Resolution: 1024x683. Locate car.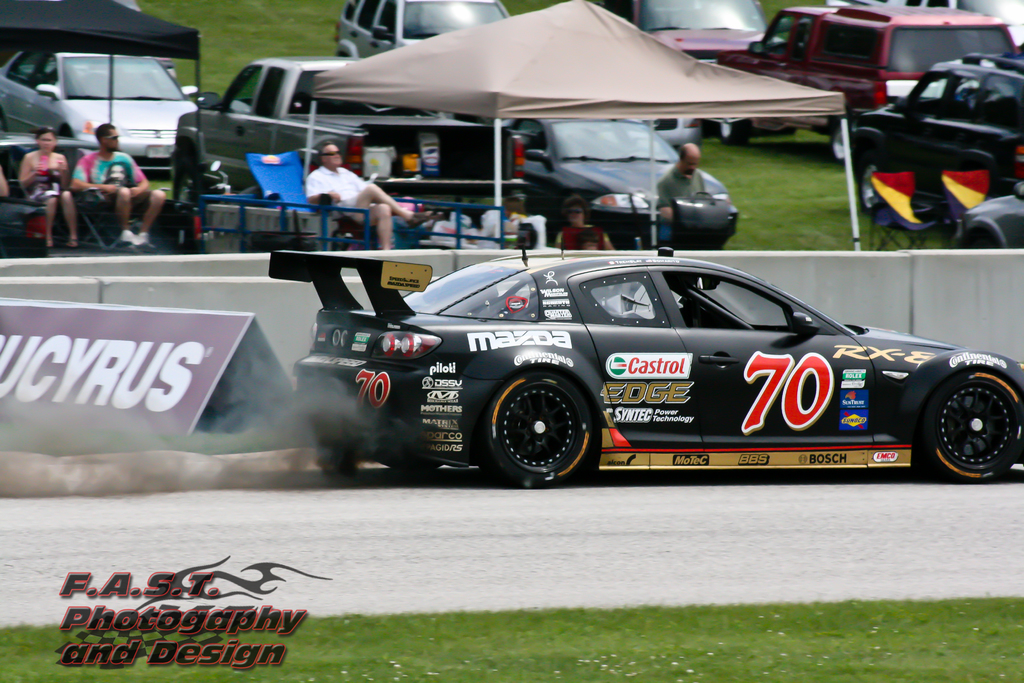
BBox(333, 0, 513, 63).
